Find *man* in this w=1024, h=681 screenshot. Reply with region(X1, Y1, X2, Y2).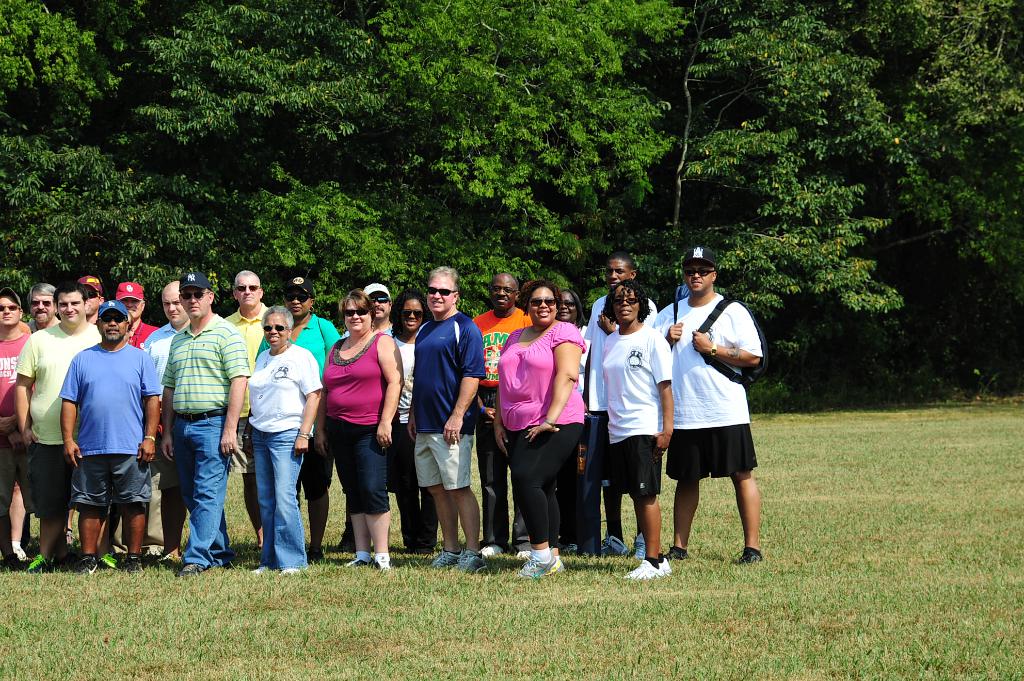
region(411, 262, 495, 573).
